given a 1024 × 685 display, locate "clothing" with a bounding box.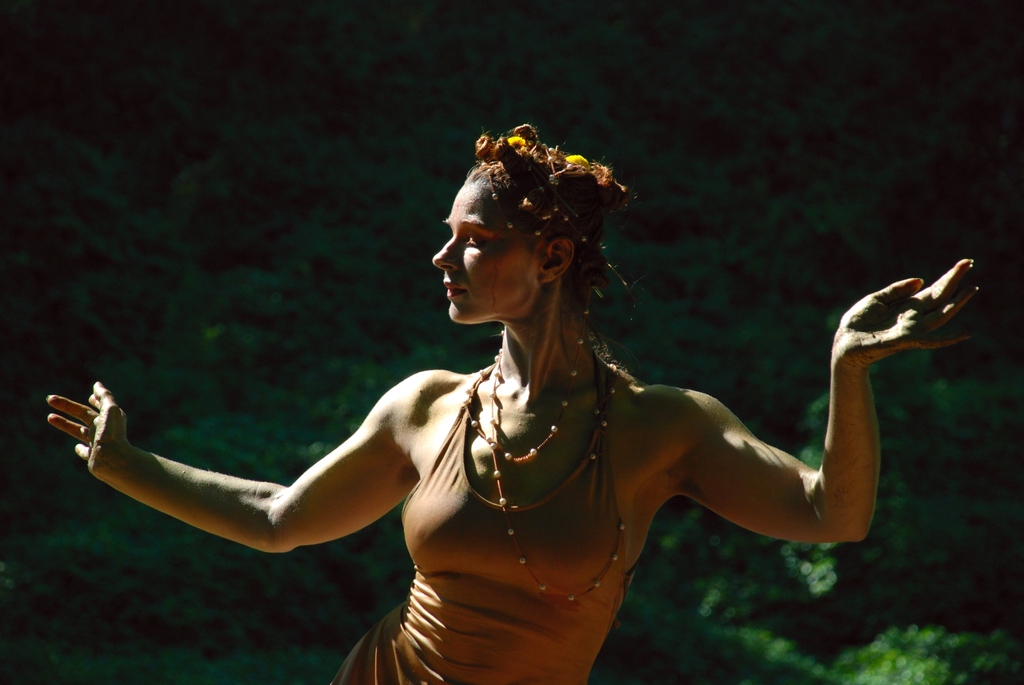
Located: region(330, 358, 632, 684).
